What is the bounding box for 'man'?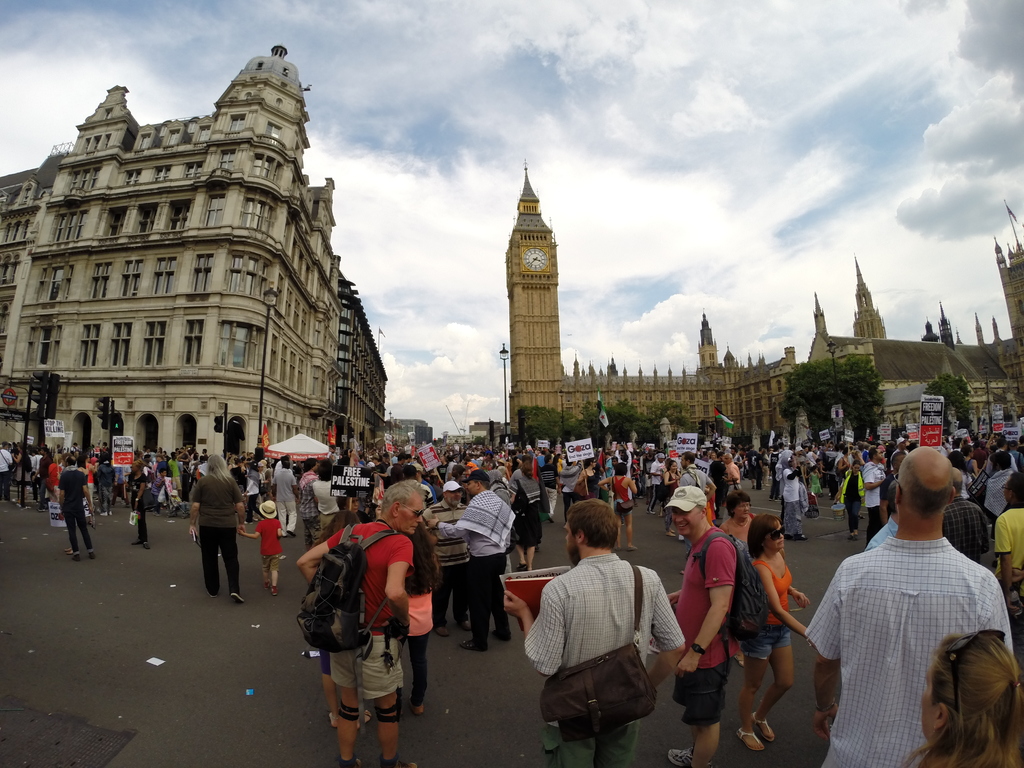
781/458/807/538.
